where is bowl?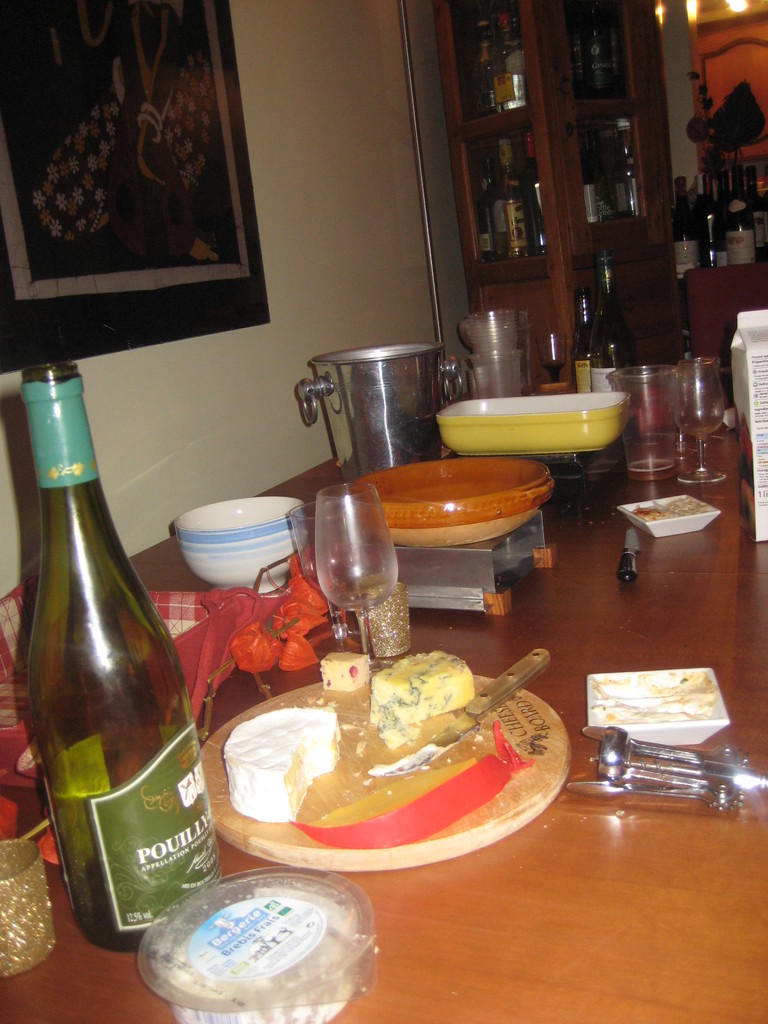
355:460:552:547.
